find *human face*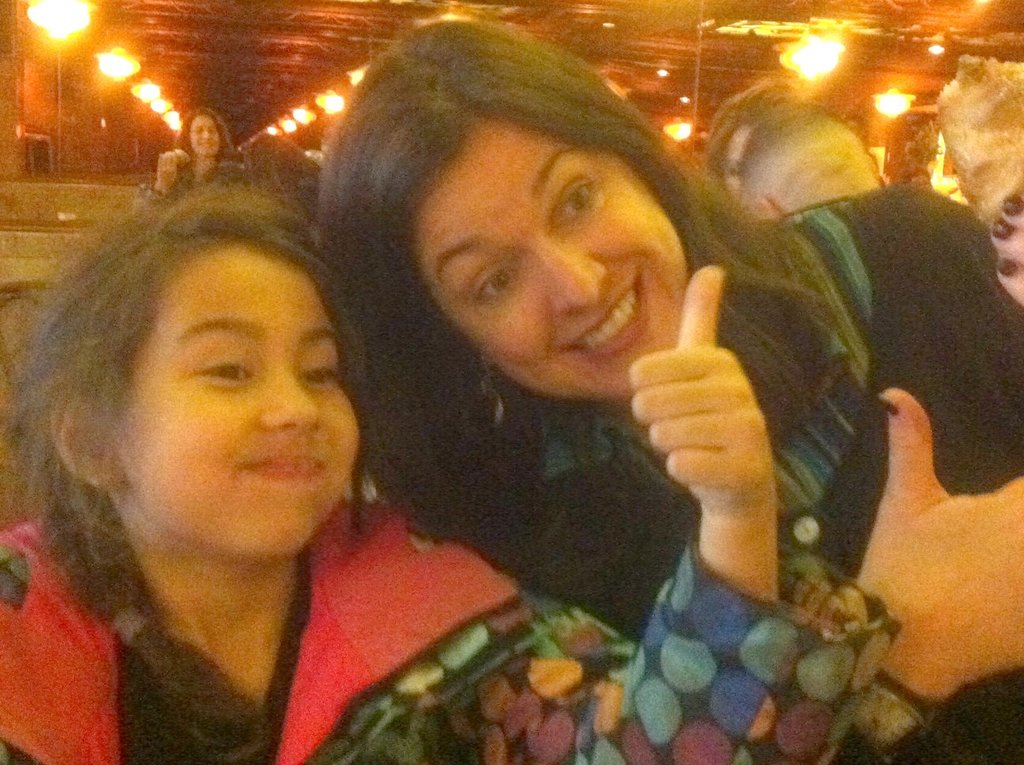
{"left": 119, "top": 243, "right": 360, "bottom": 551}
